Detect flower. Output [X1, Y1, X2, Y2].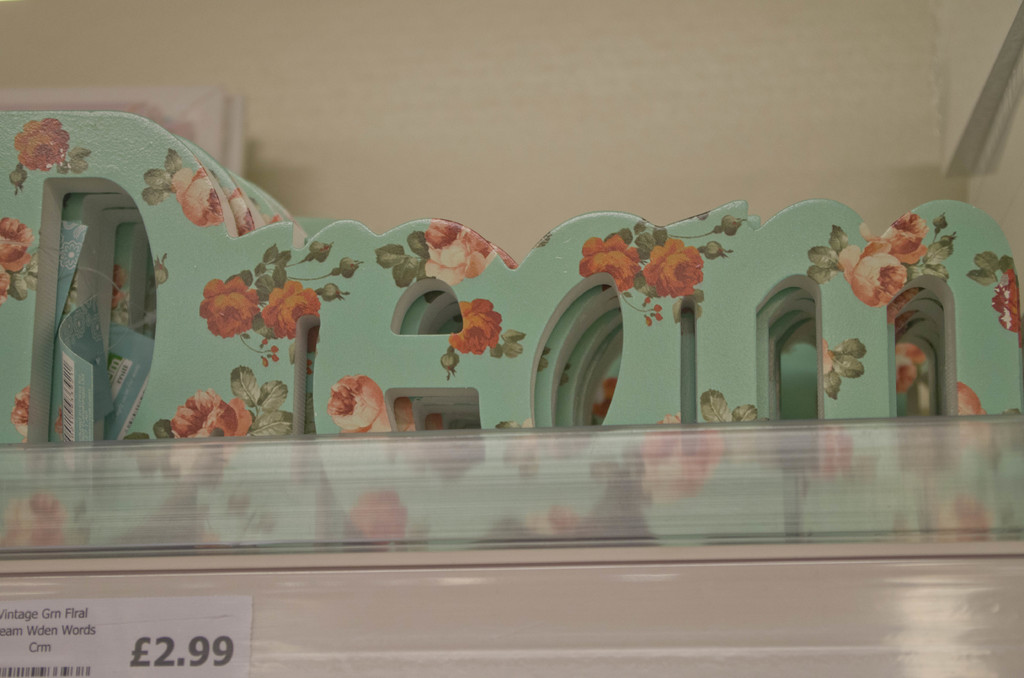
[111, 264, 126, 305].
